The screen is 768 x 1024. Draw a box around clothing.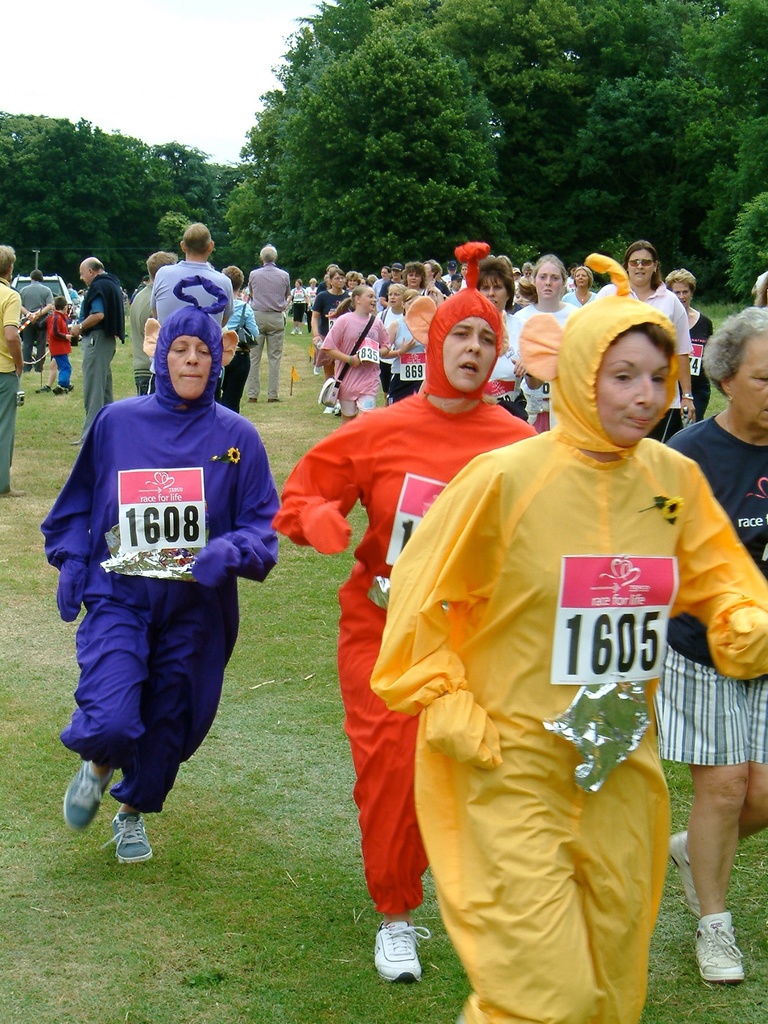
[x1=511, y1=301, x2=573, y2=432].
